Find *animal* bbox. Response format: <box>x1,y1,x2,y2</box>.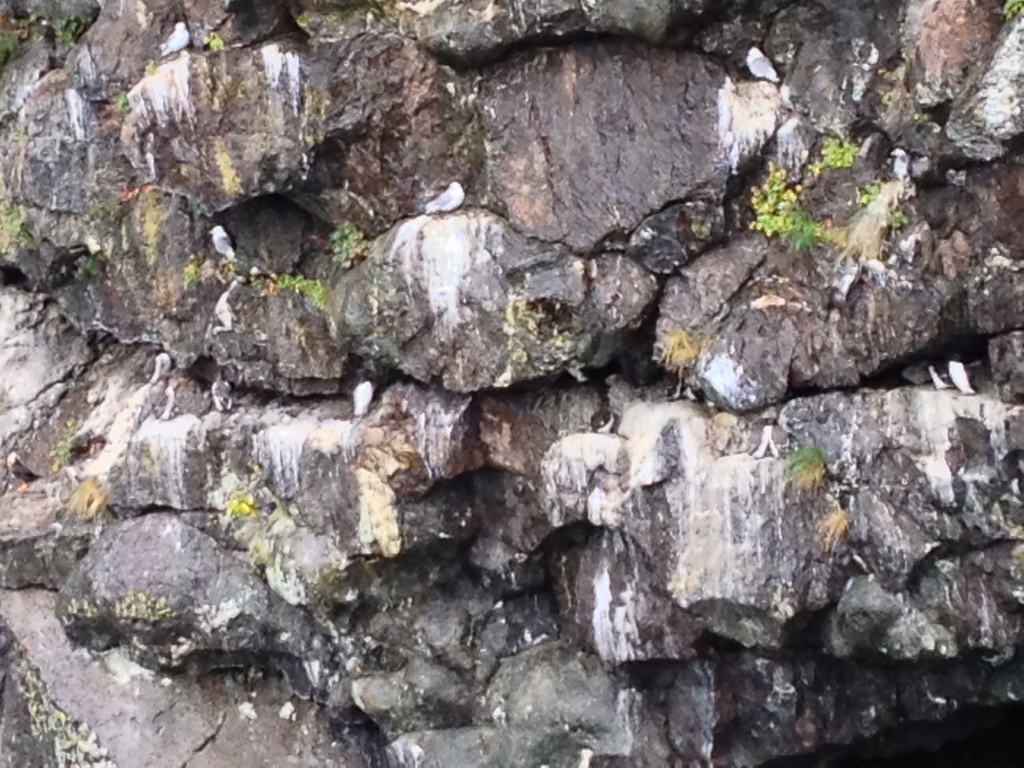
<box>947,358,976,395</box>.
